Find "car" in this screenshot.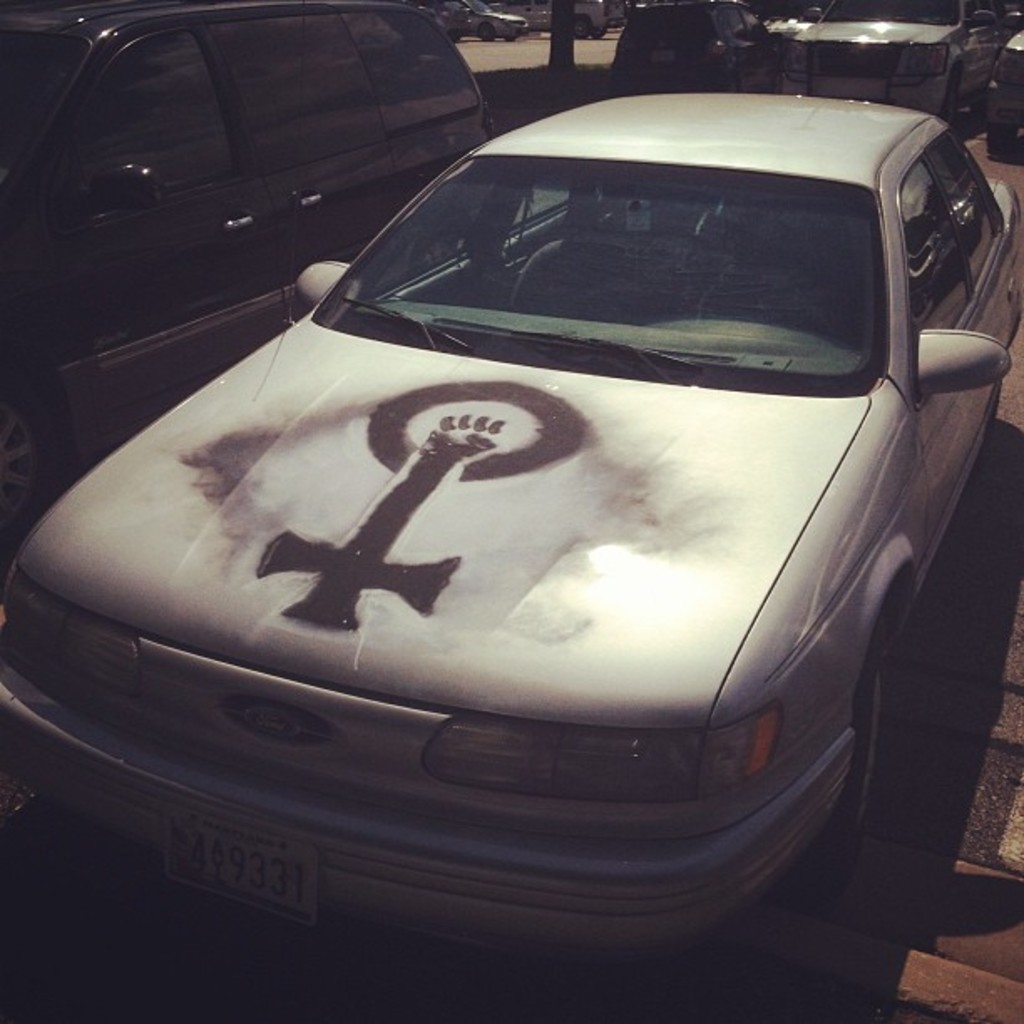
The bounding box for "car" is (left=0, top=79, right=1021, bottom=975).
